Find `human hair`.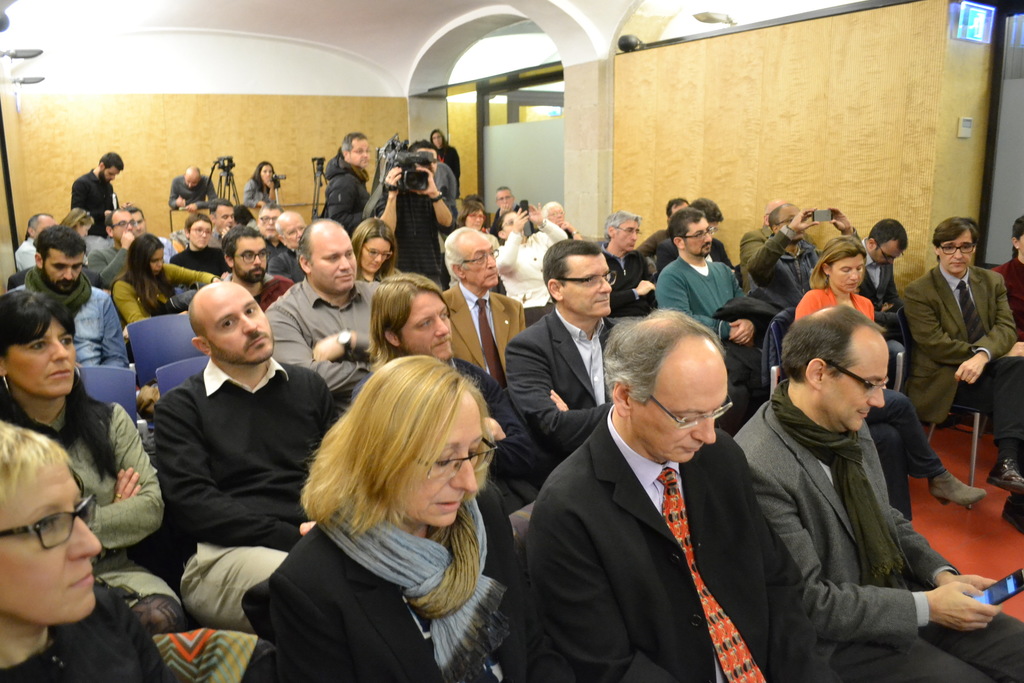
(left=207, top=197, right=232, bottom=211).
